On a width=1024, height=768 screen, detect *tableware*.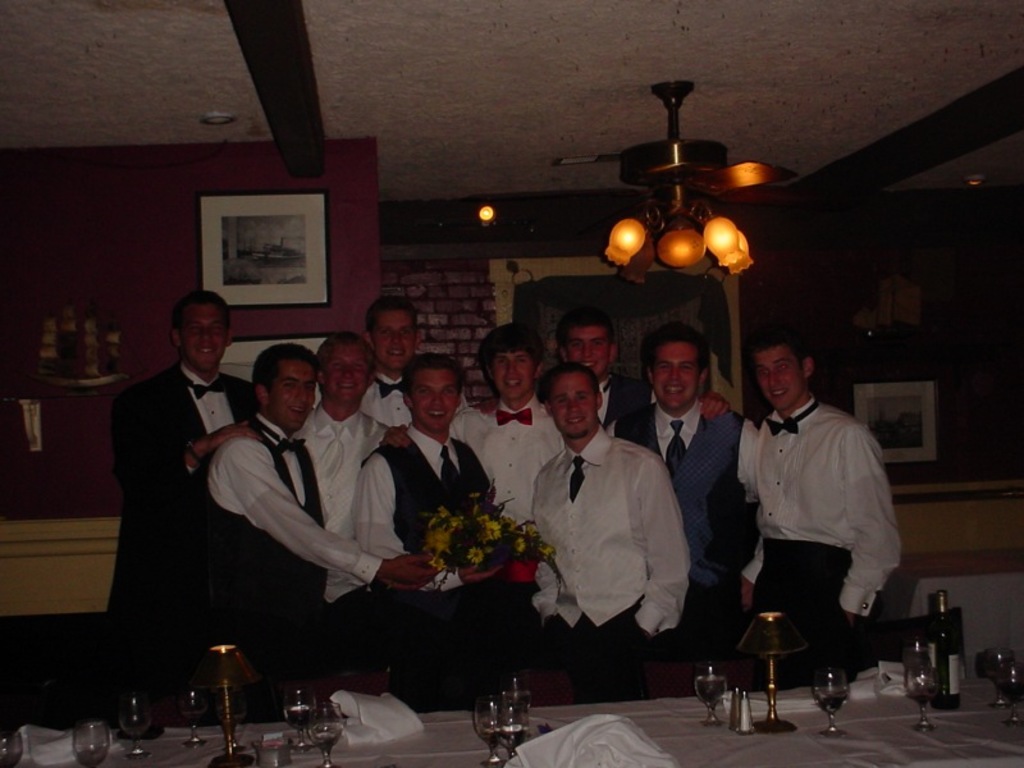
220/686/246/732.
